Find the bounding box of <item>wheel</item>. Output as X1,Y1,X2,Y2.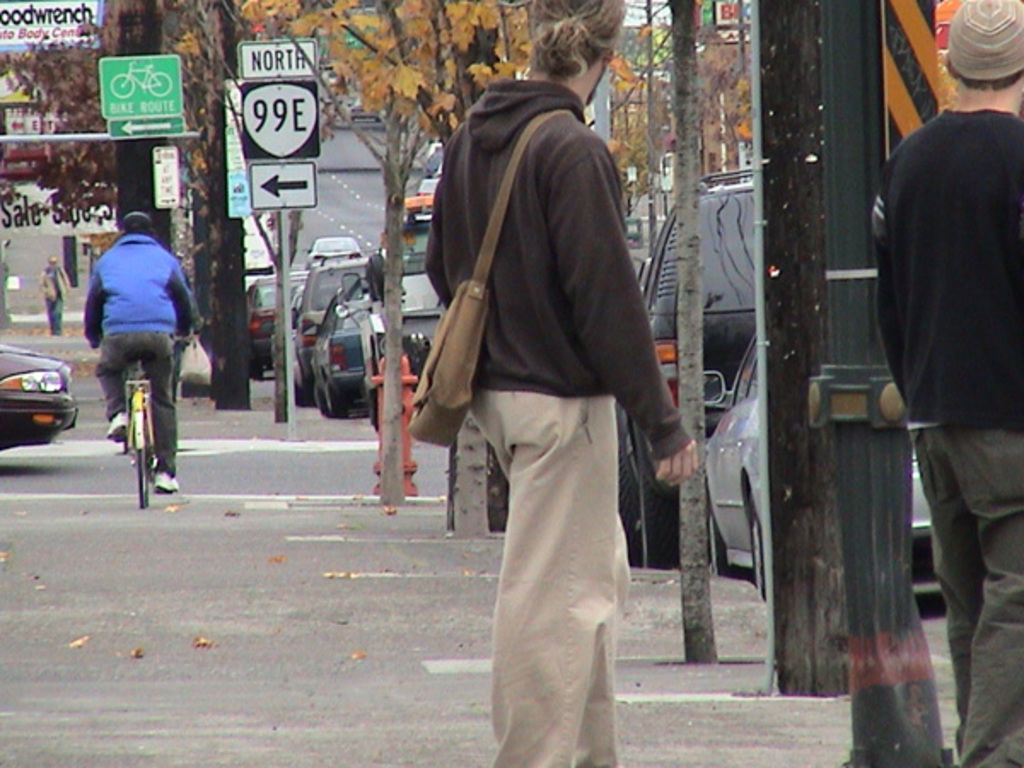
746,505,766,597.
